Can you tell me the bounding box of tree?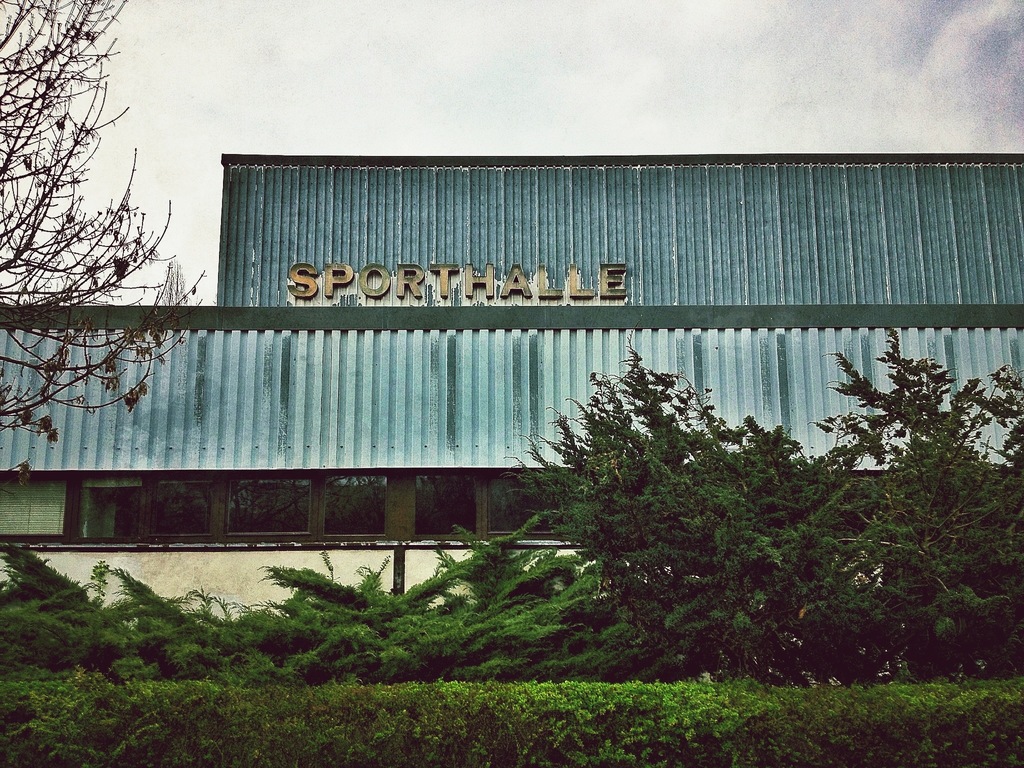
x1=15 y1=35 x2=199 y2=513.
